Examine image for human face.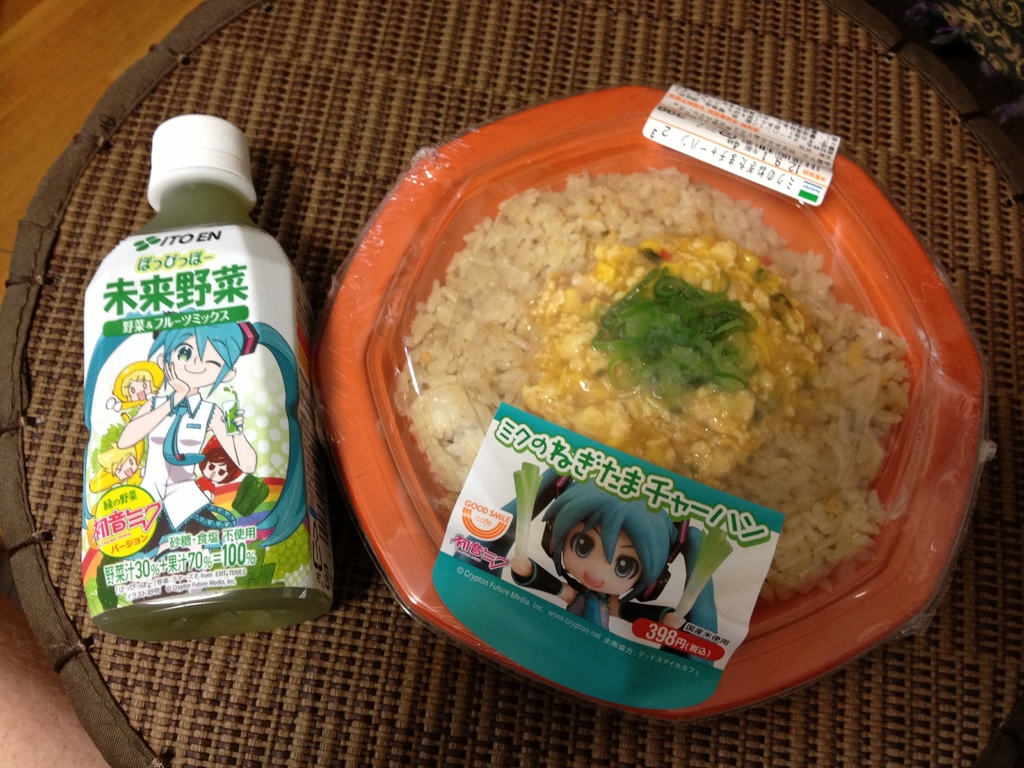
Examination result: [x1=203, y1=460, x2=228, y2=479].
